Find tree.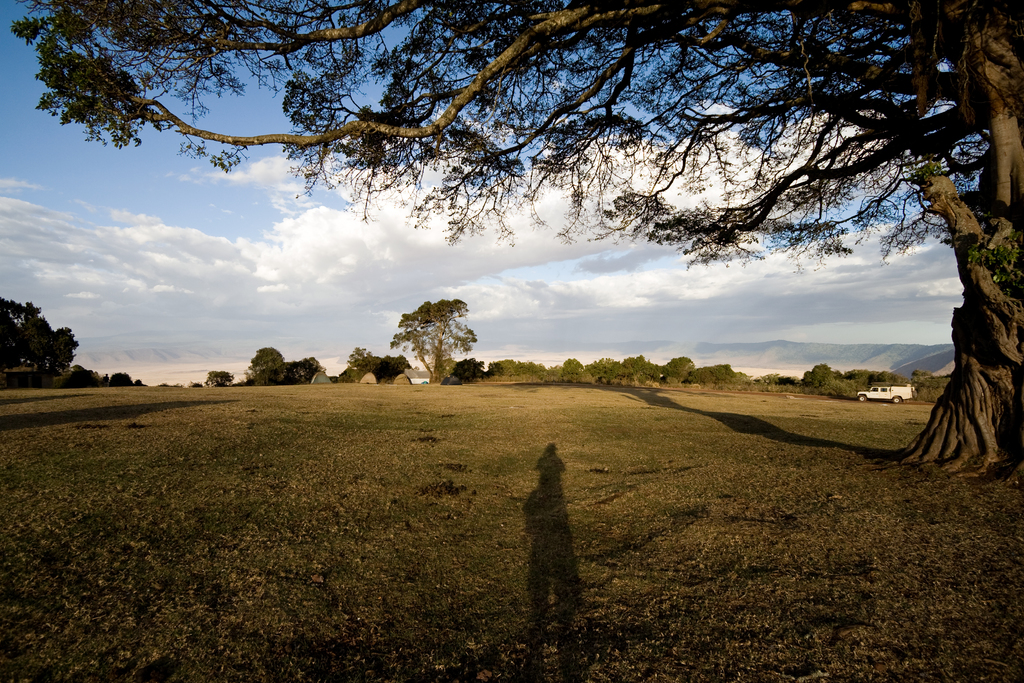
250,342,287,371.
